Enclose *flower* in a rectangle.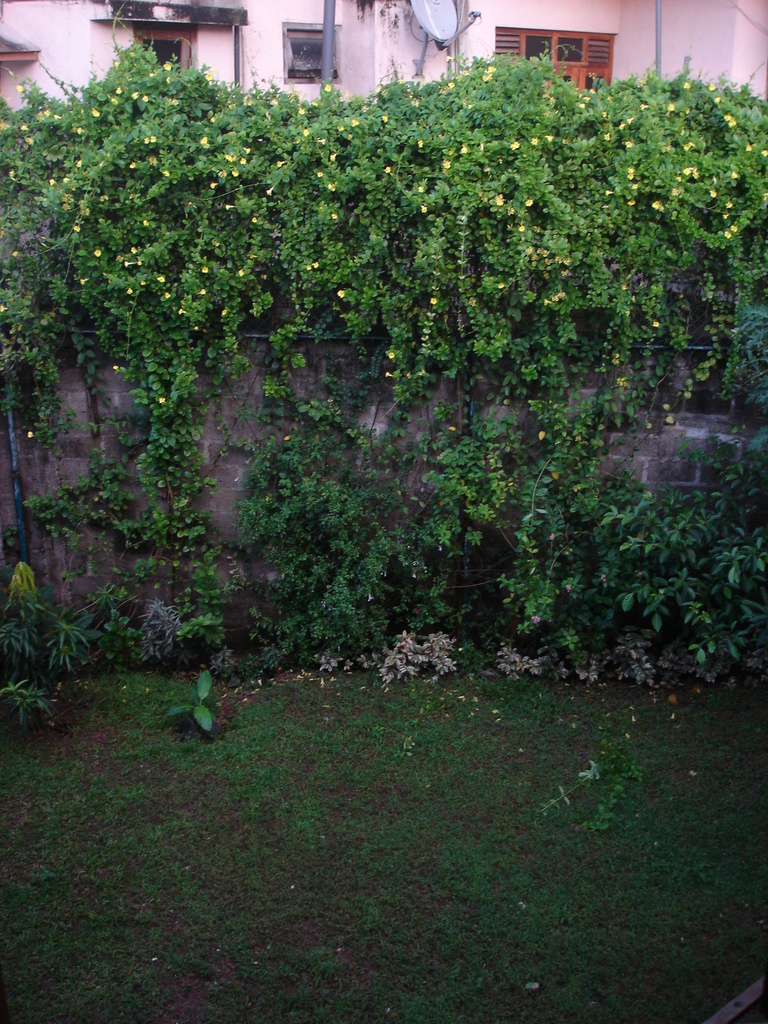
box=[276, 161, 284, 168].
